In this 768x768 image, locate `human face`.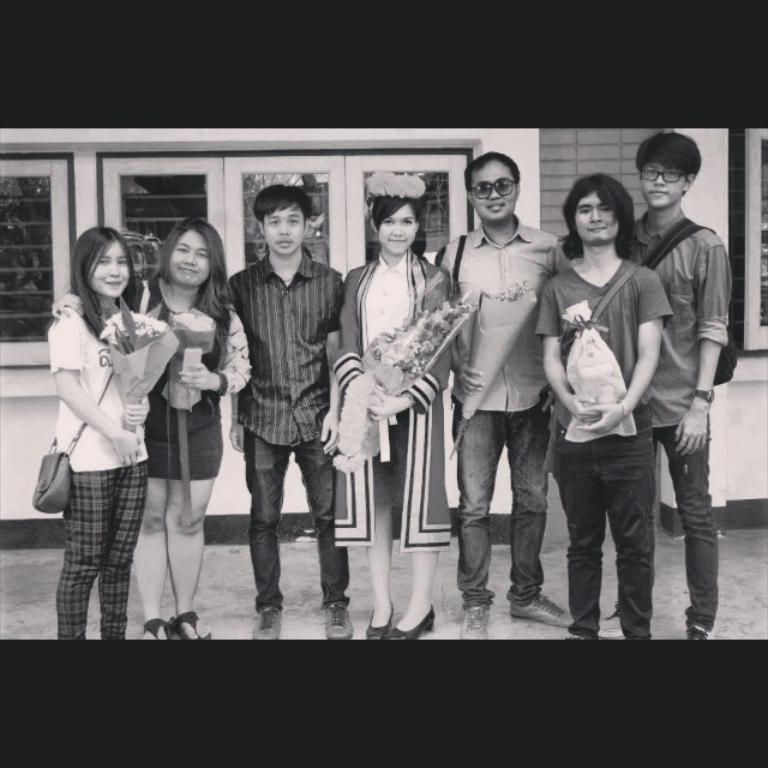
Bounding box: box(89, 241, 132, 300).
